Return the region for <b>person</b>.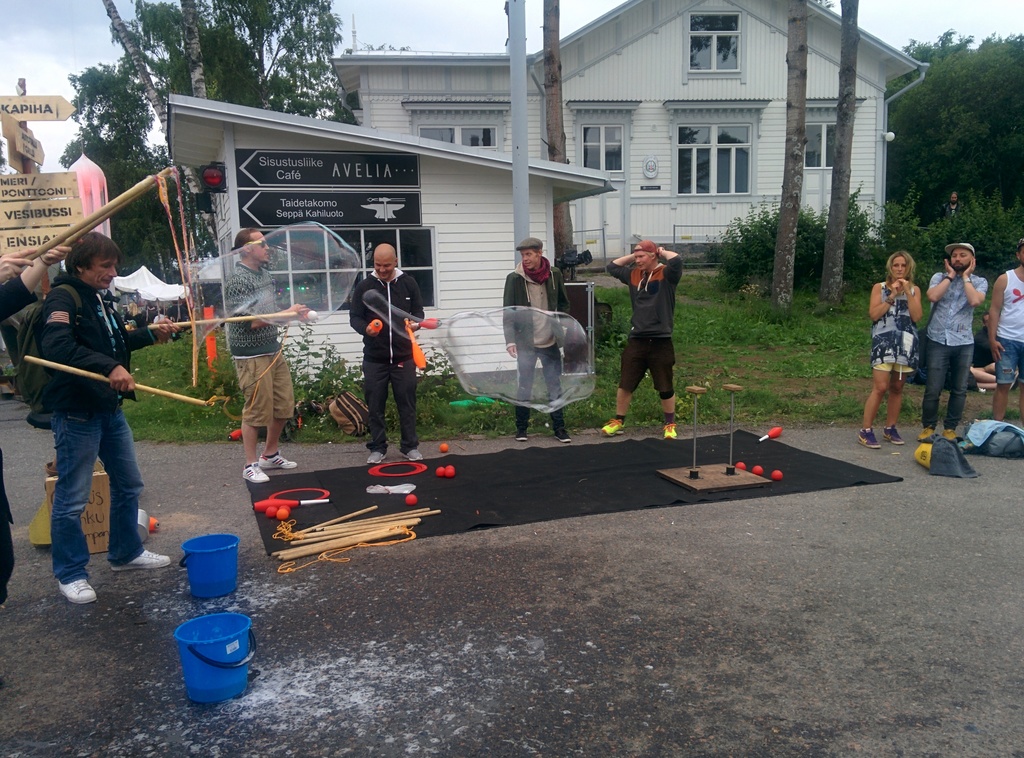
crop(987, 240, 1023, 426).
